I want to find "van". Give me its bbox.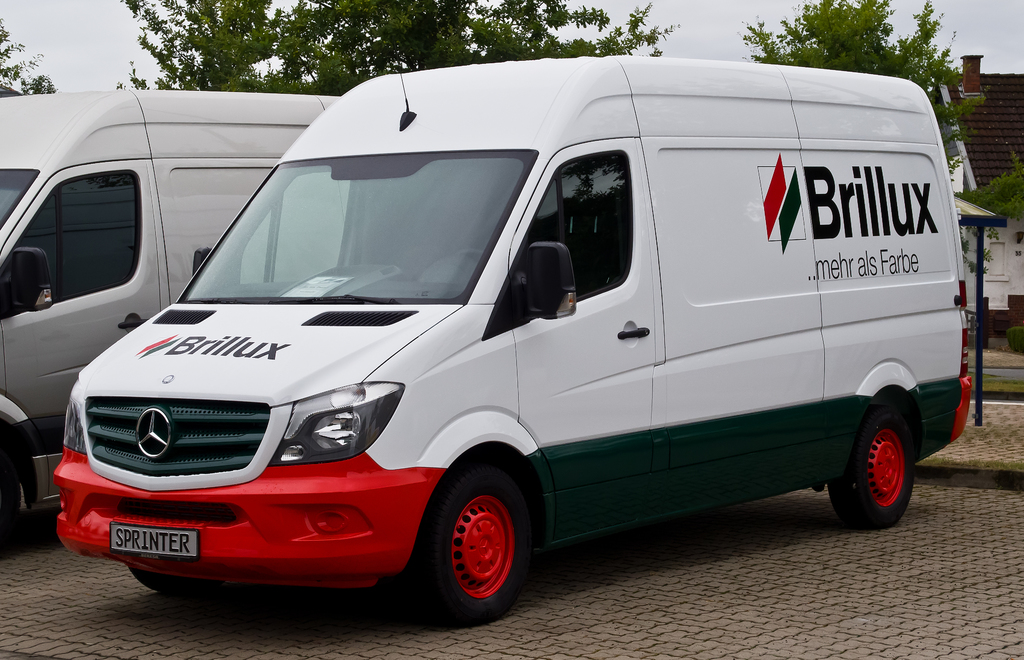
54:54:968:627.
